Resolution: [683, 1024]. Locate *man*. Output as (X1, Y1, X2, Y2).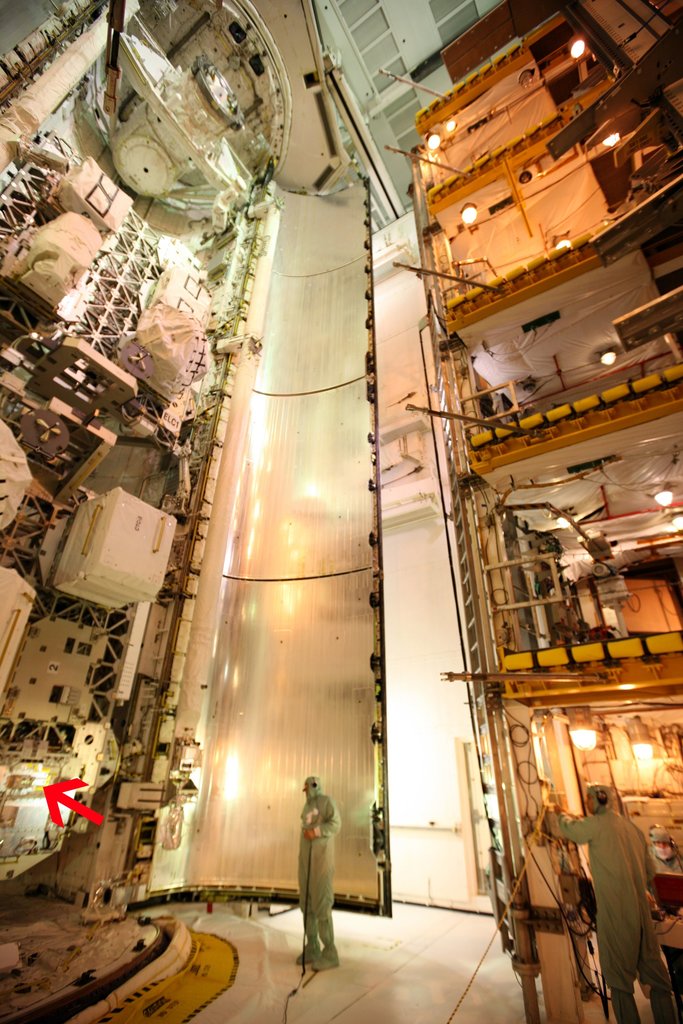
(648, 830, 682, 886).
